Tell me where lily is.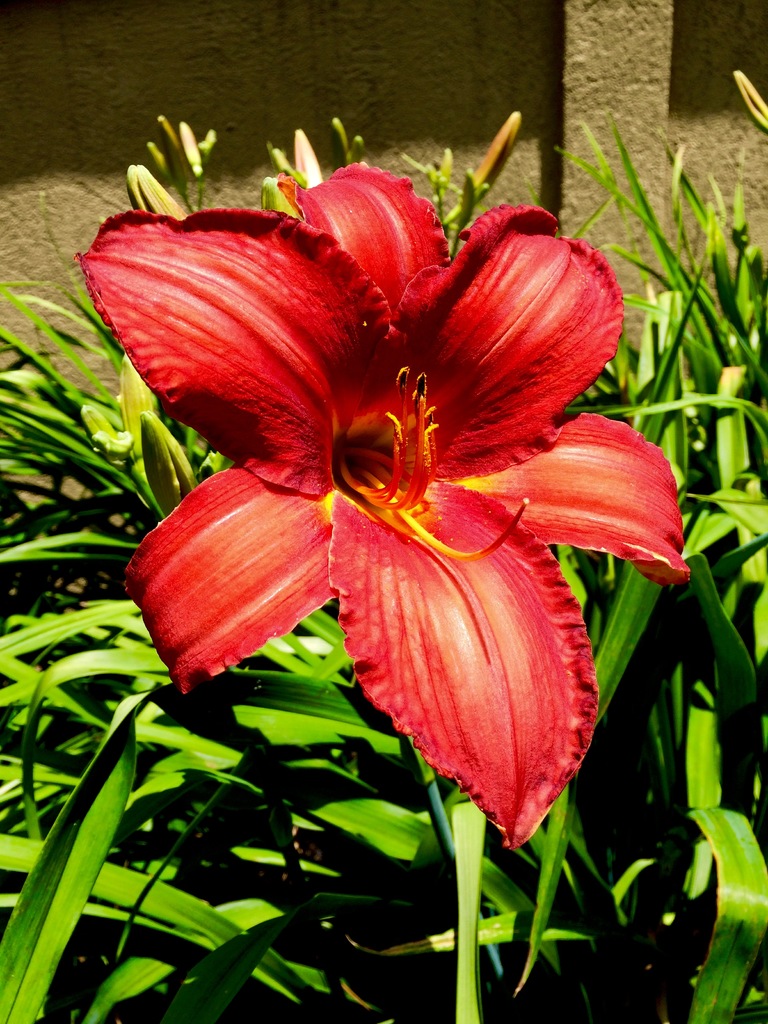
lily is at (74,161,690,855).
